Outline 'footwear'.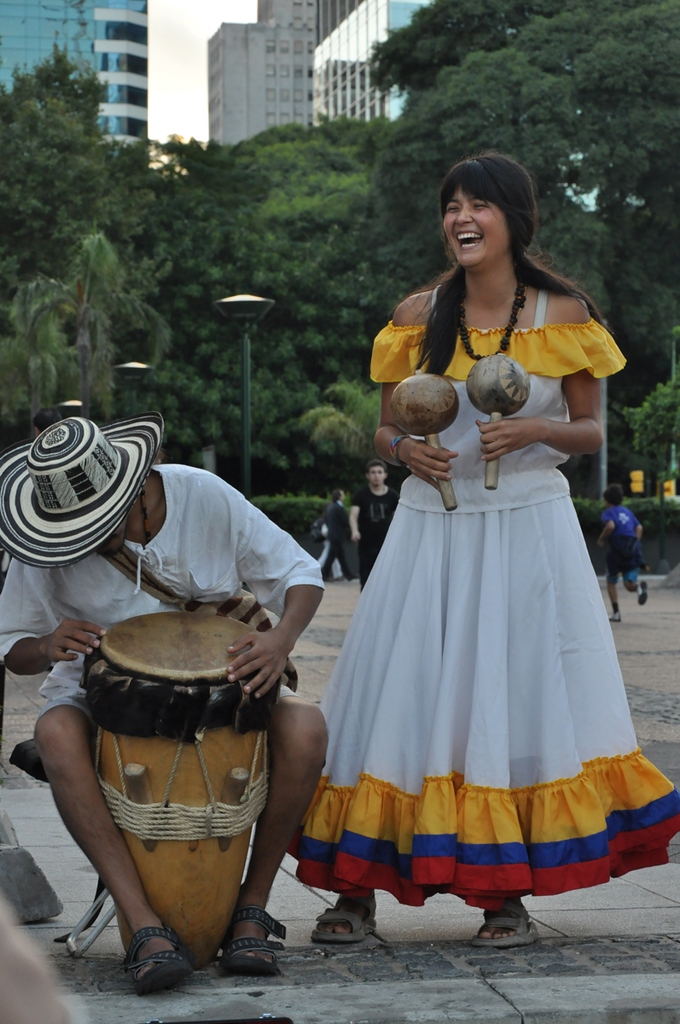
Outline: 609,614,623,624.
